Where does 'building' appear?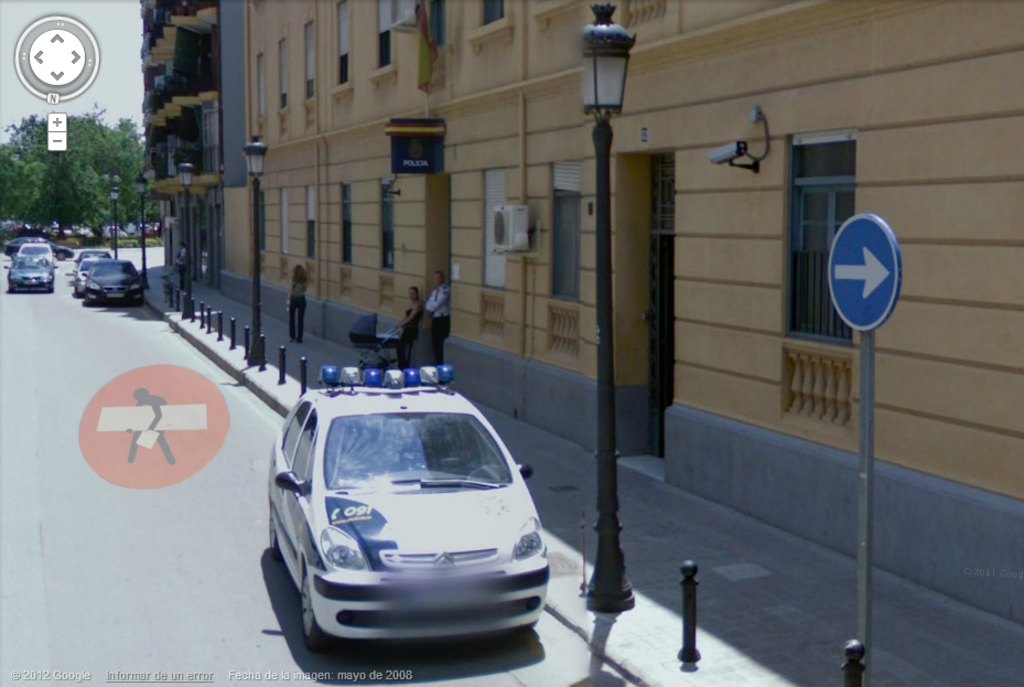
Appears at (220,0,1023,621).
